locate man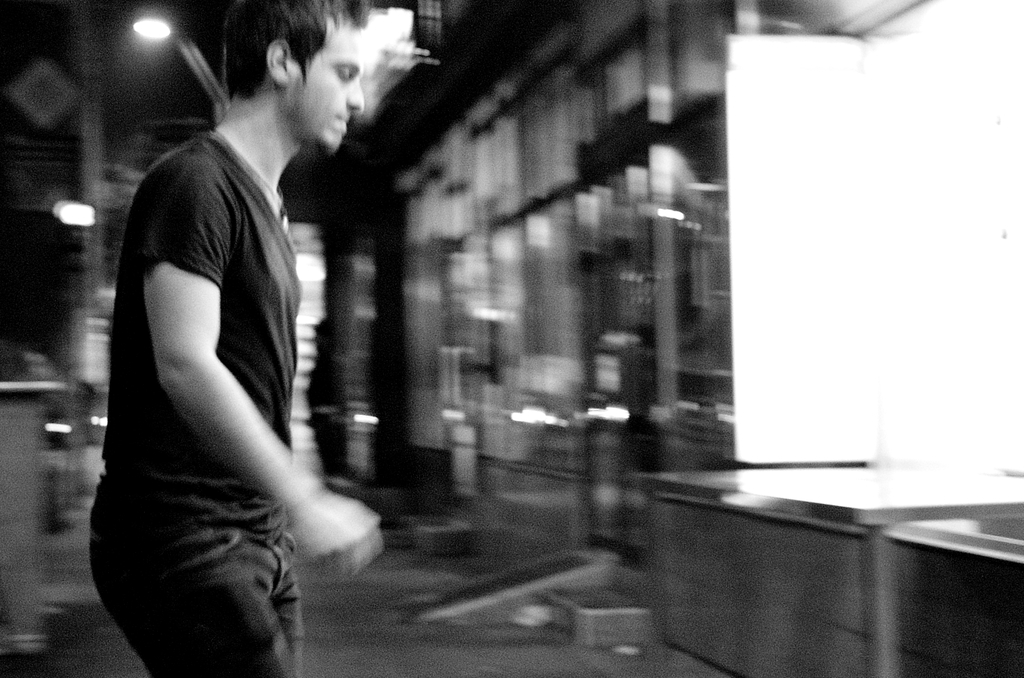
crop(93, 0, 384, 676)
